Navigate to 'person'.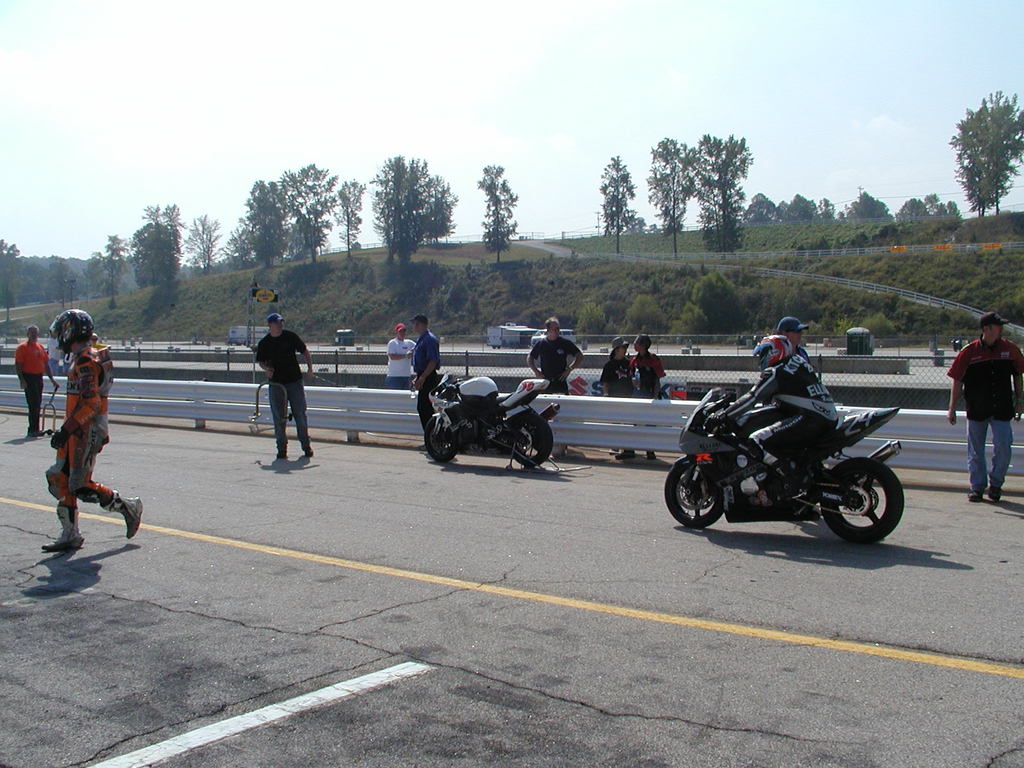
Navigation target: 708 338 841 498.
